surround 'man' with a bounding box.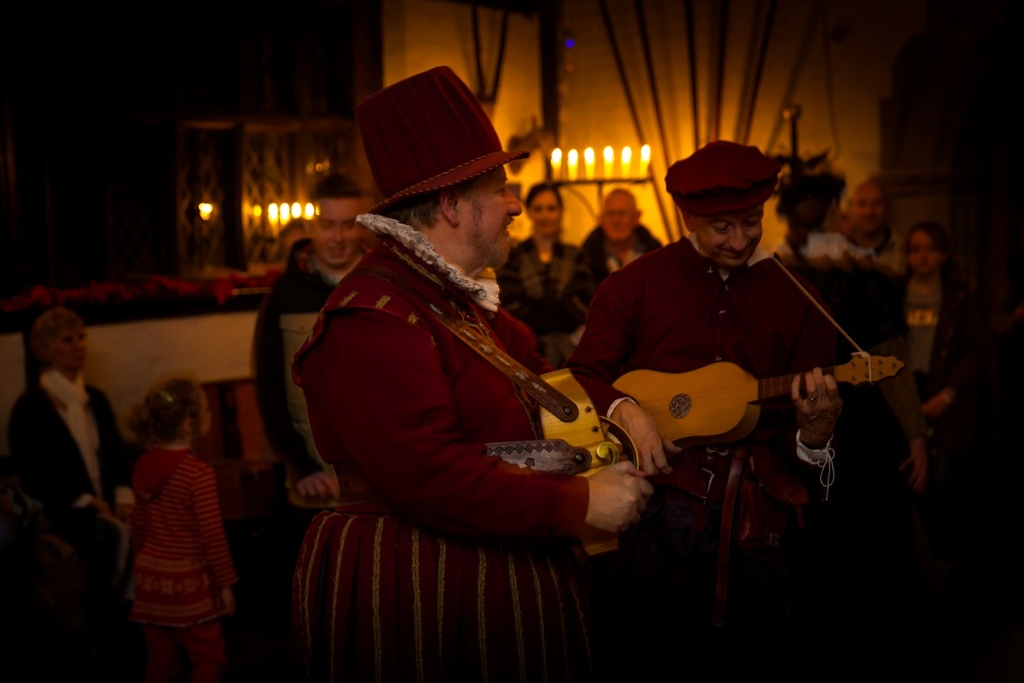
bbox=[573, 133, 854, 682].
